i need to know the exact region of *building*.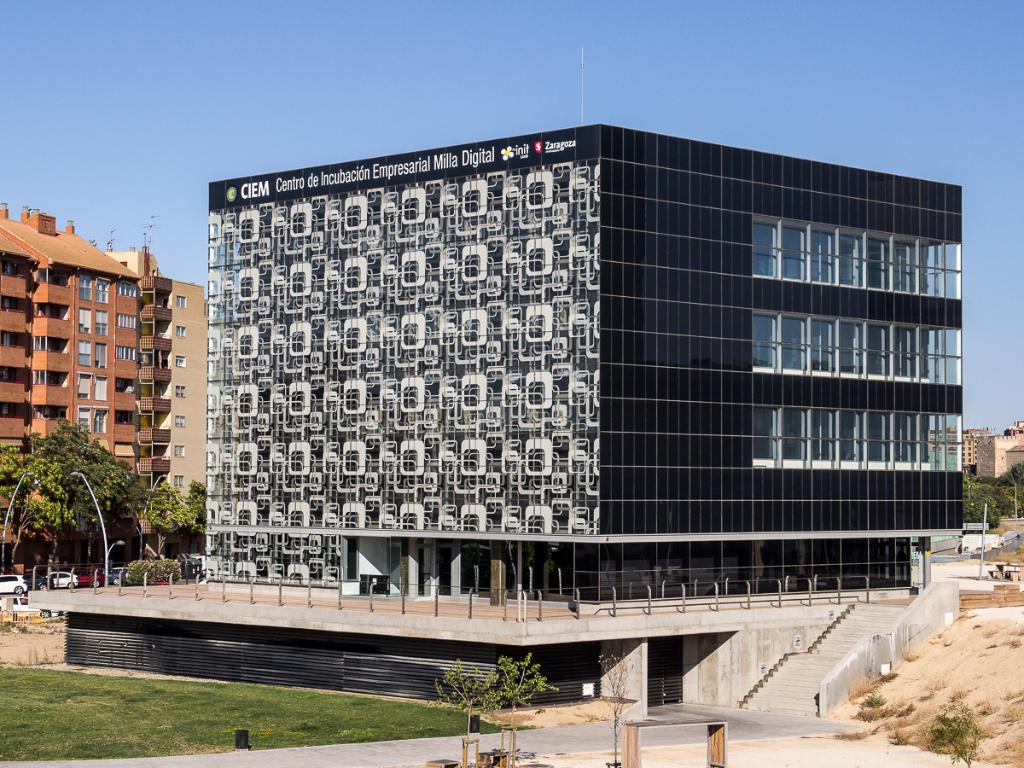
Region: 975, 429, 1023, 478.
